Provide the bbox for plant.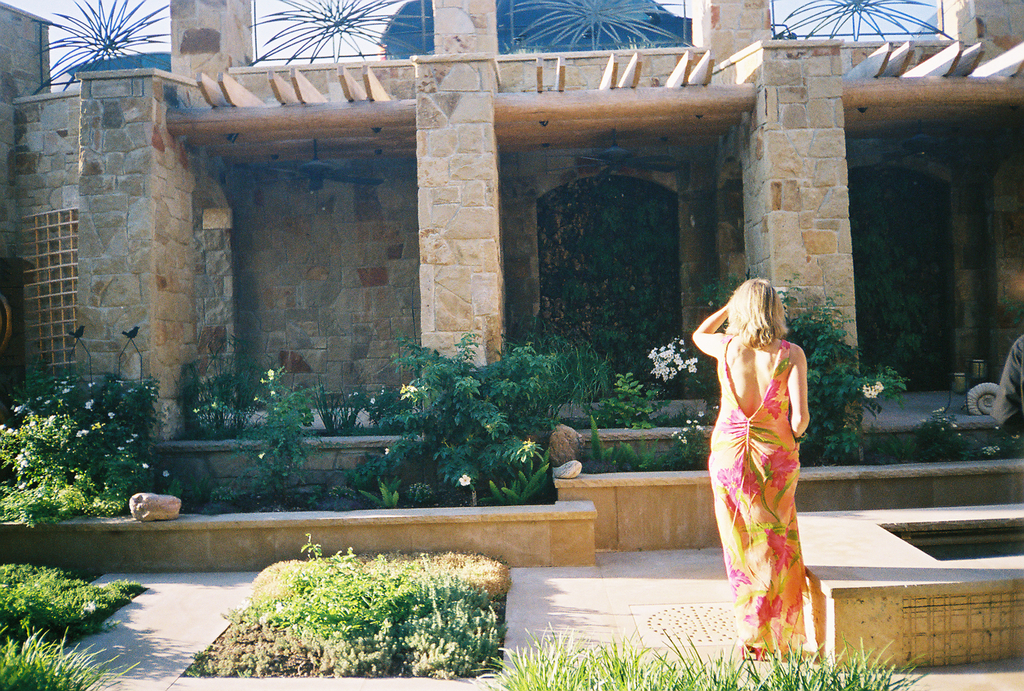
(x1=199, y1=350, x2=329, y2=518).
